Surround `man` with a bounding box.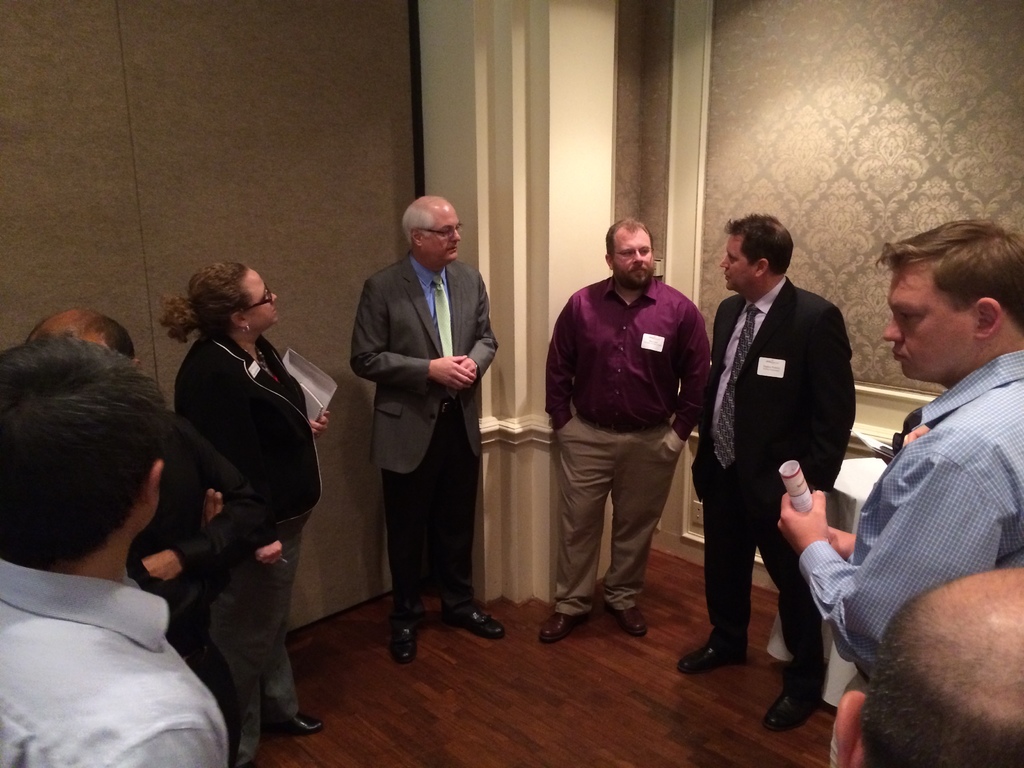
[left=0, top=337, right=243, bottom=767].
